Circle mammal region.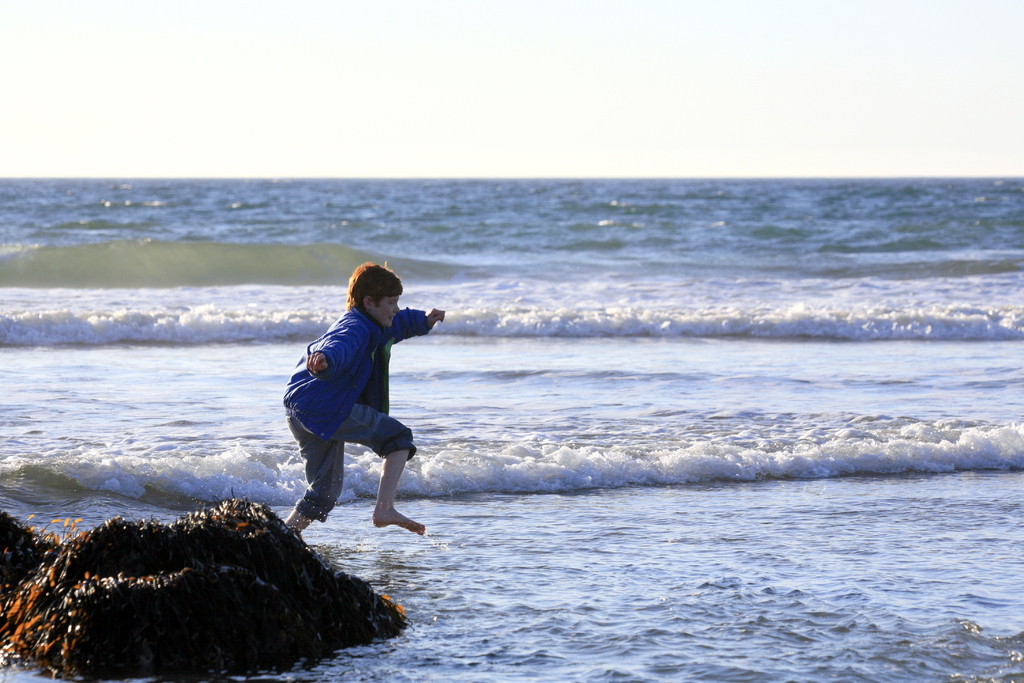
Region: BBox(285, 259, 447, 538).
